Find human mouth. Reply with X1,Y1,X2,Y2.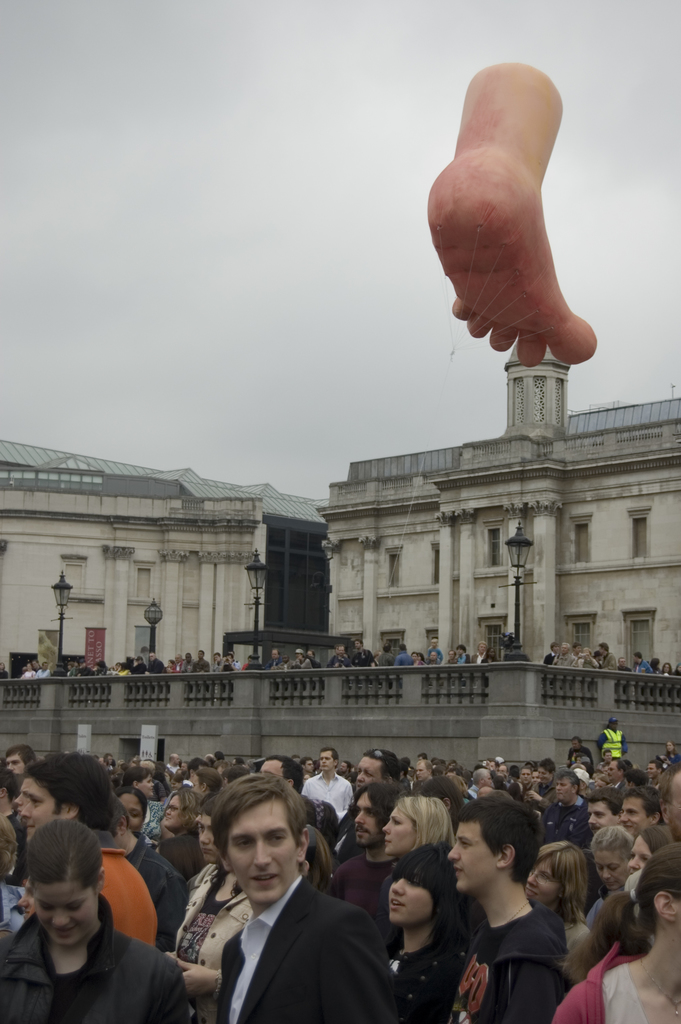
162,816,169,821.
